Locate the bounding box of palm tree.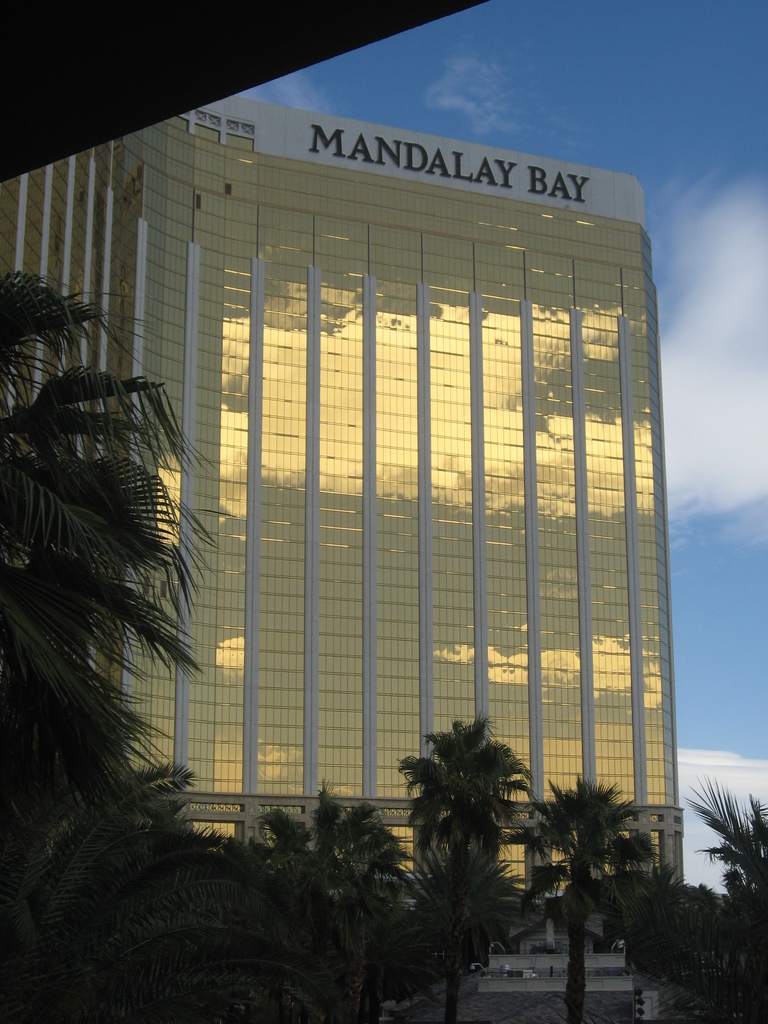
Bounding box: left=668, top=799, right=767, bottom=993.
